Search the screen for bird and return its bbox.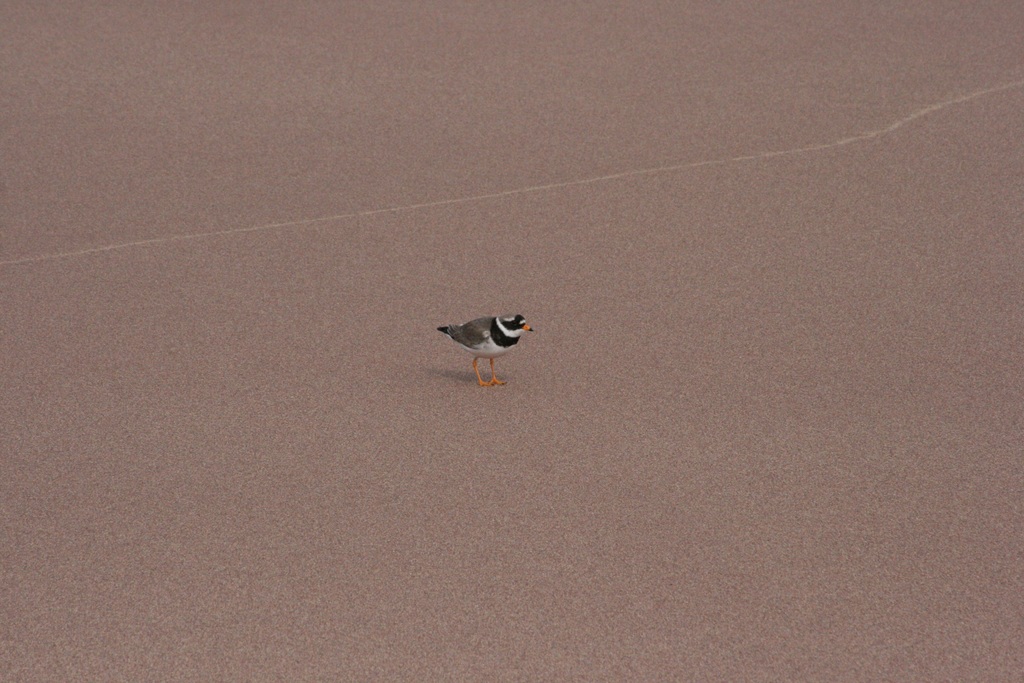
Found: x1=435, y1=316, x2=535, y2=383.
